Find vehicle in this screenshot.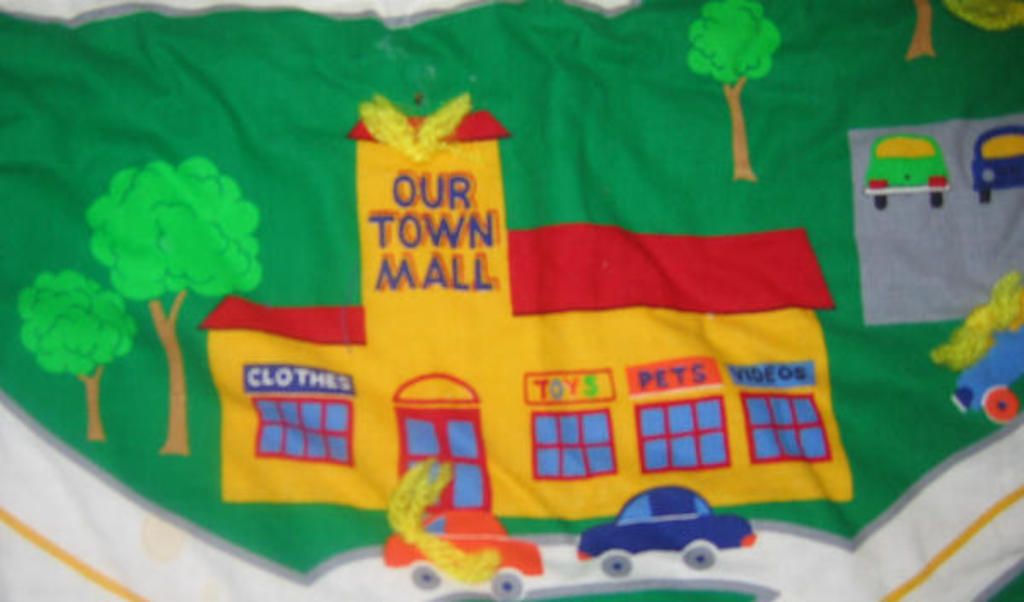
The bounding box for vehicle is locate(387, 505, 550, 600).
